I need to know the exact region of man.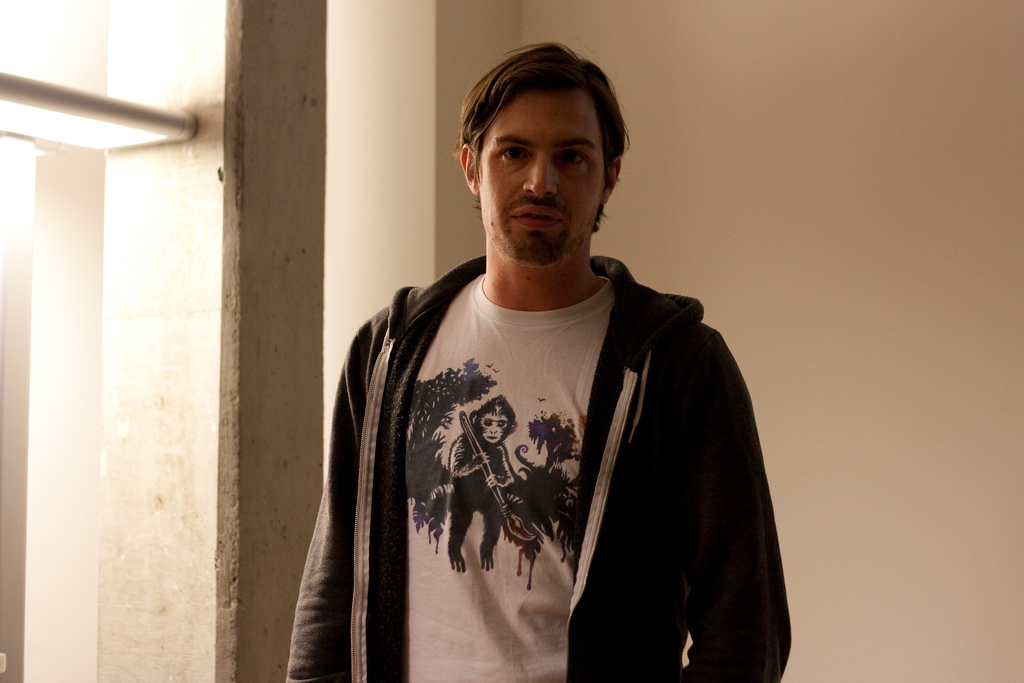
Region: x1=287 y1=40 x2=793 y2=682.
